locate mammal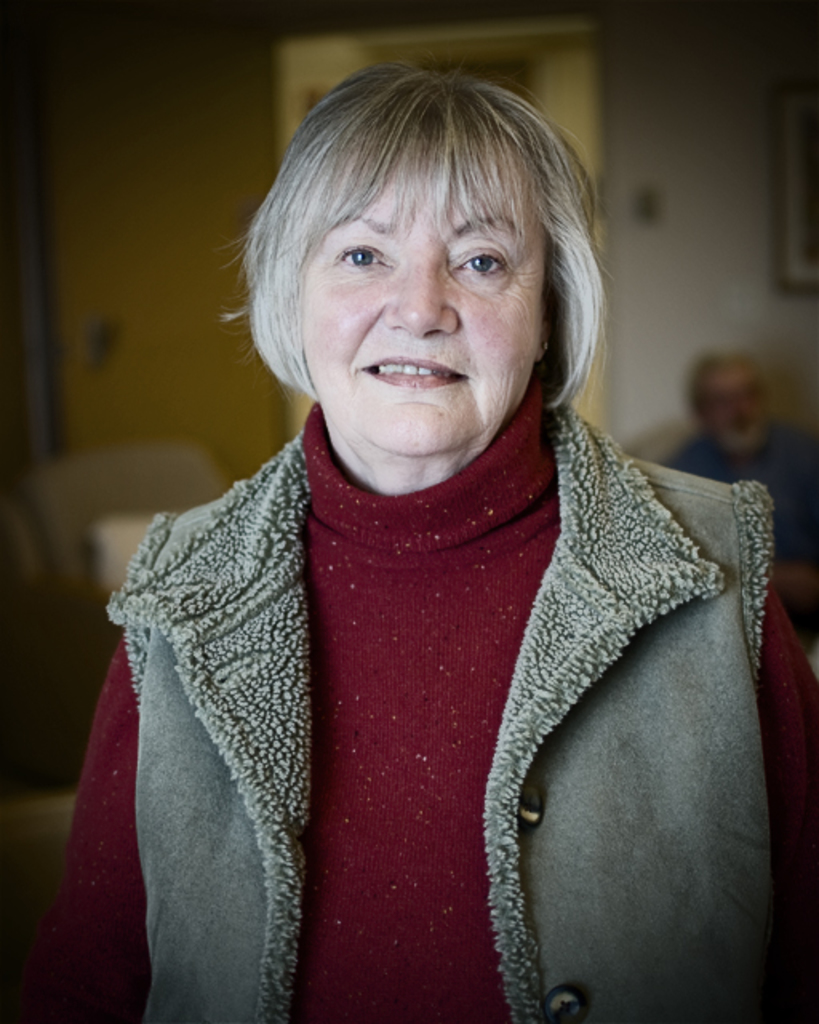
(x1=2, y1=3, x2=818, y2=1023)
